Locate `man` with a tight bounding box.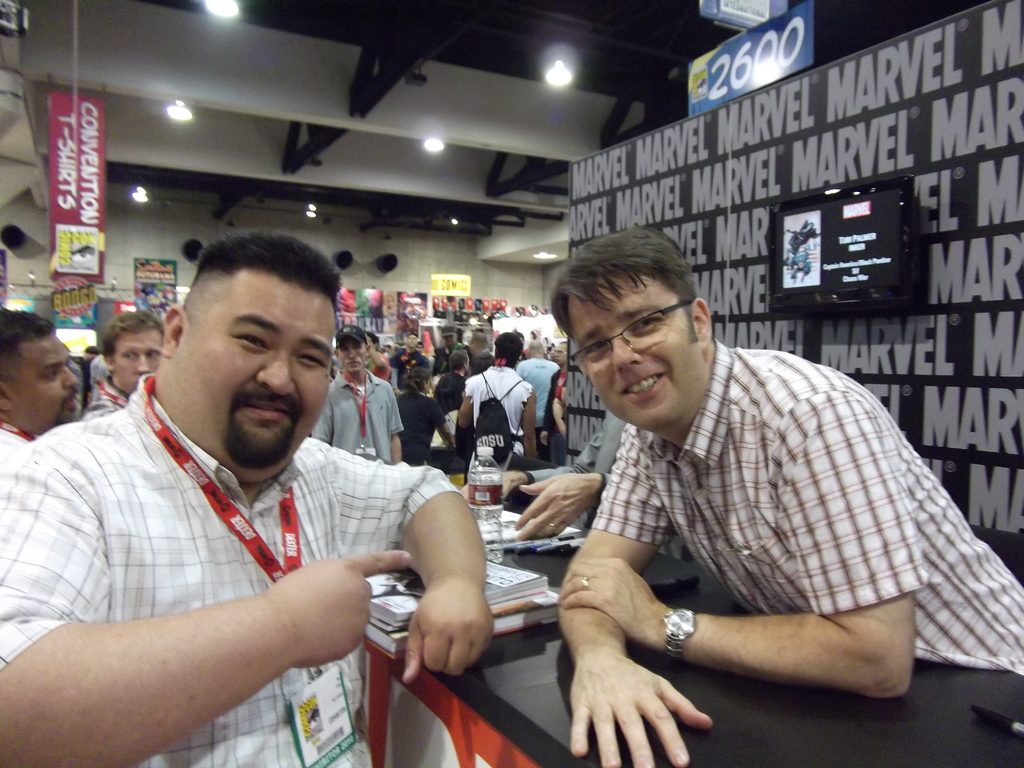
locate(431, 346, 470, 415).
